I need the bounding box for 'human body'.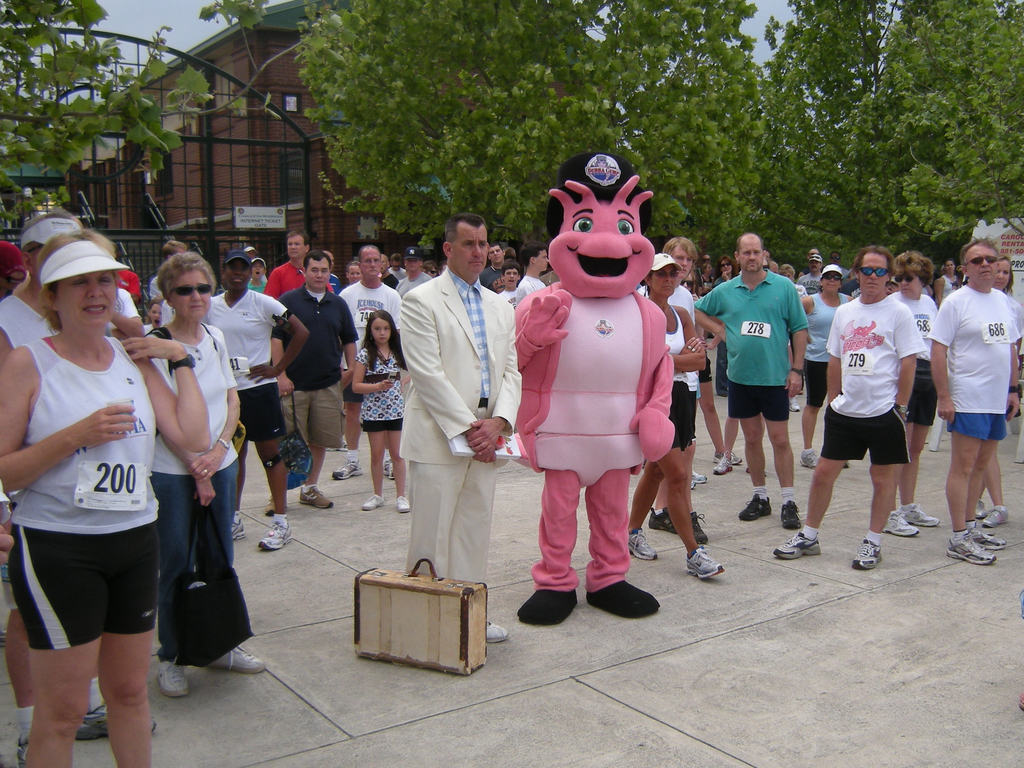
Here it is: box=[106, 287, 147, 334].
